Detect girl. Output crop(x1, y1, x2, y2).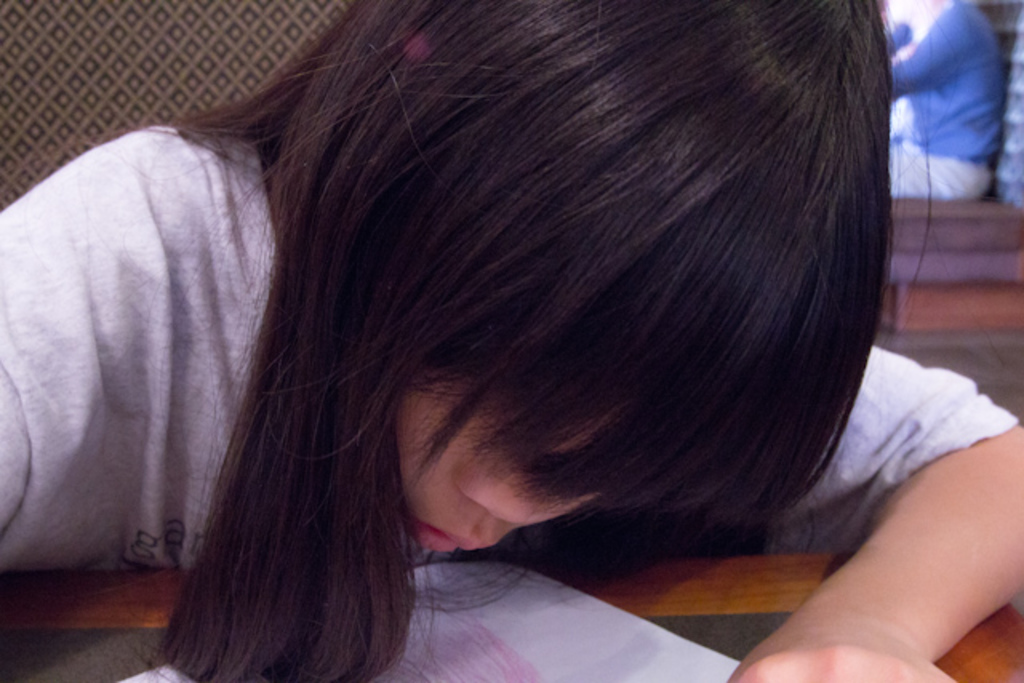
crop(0, 0, 1022, 681).
